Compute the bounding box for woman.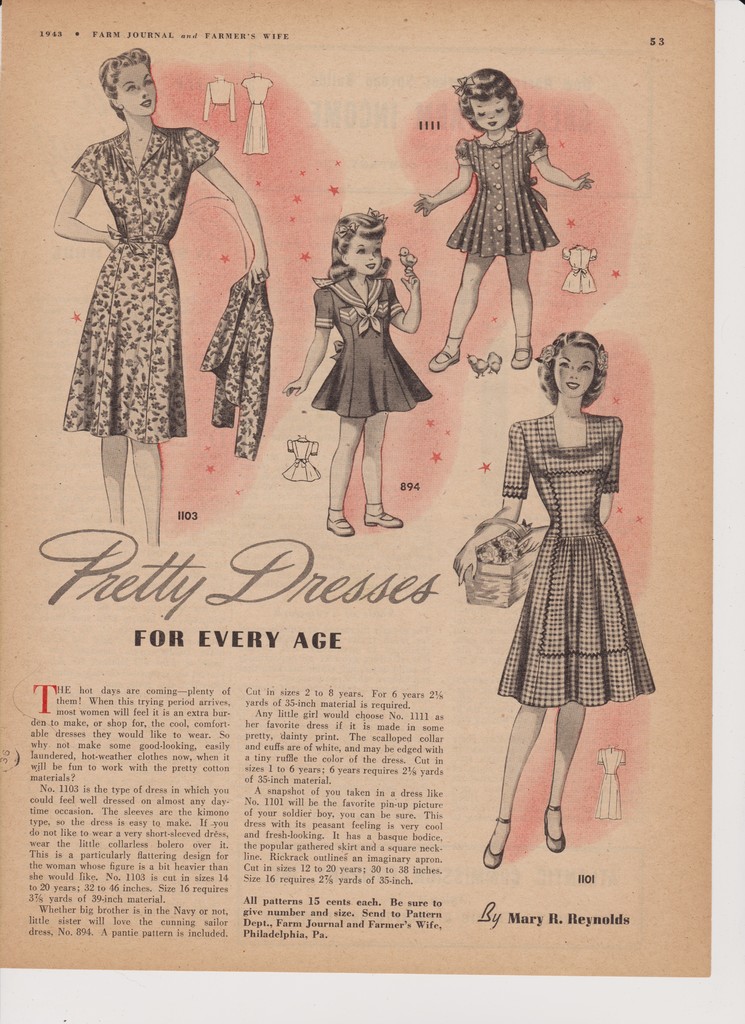
[469,303,654,829].
